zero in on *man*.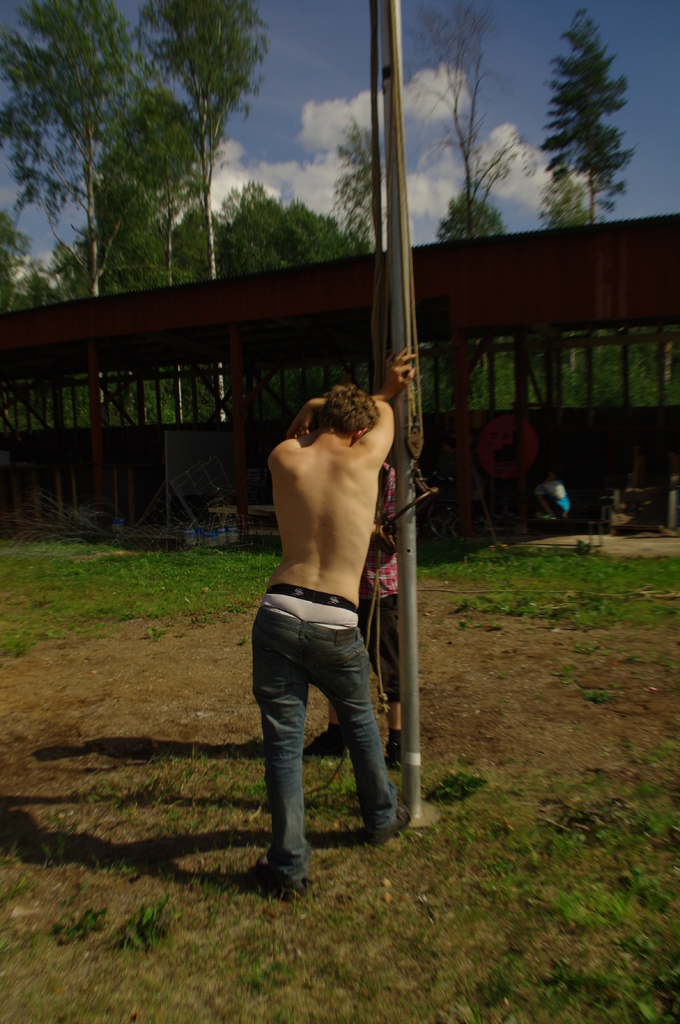
Zeroed in: select_region(296, 463, 398, 758).
